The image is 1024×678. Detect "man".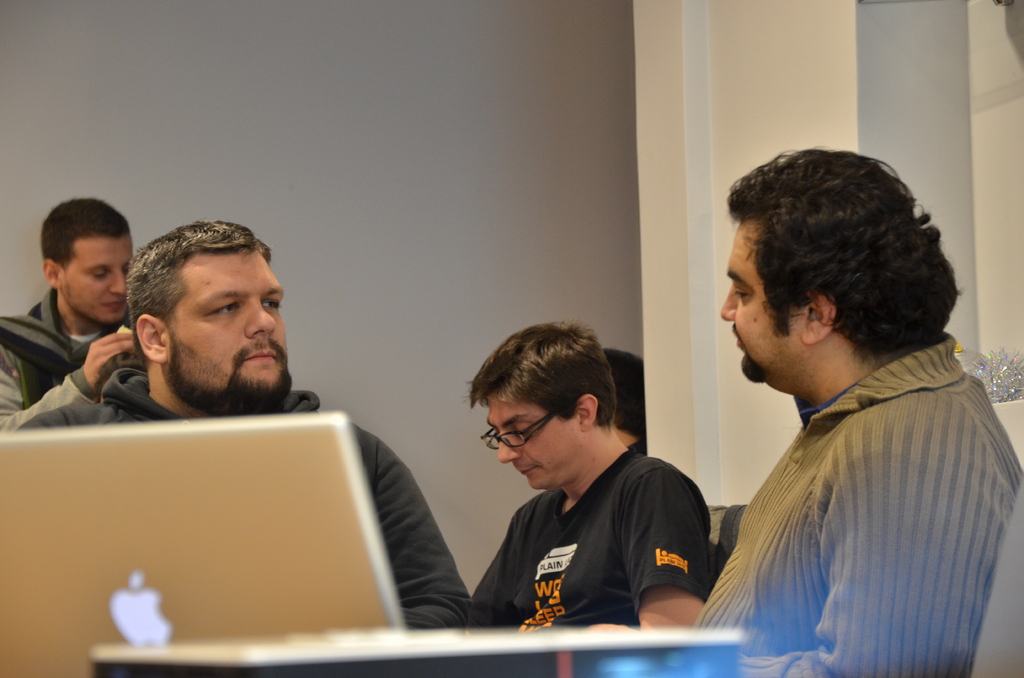
Detection: [x1=477, y1=349, x2=640, y2=618].
